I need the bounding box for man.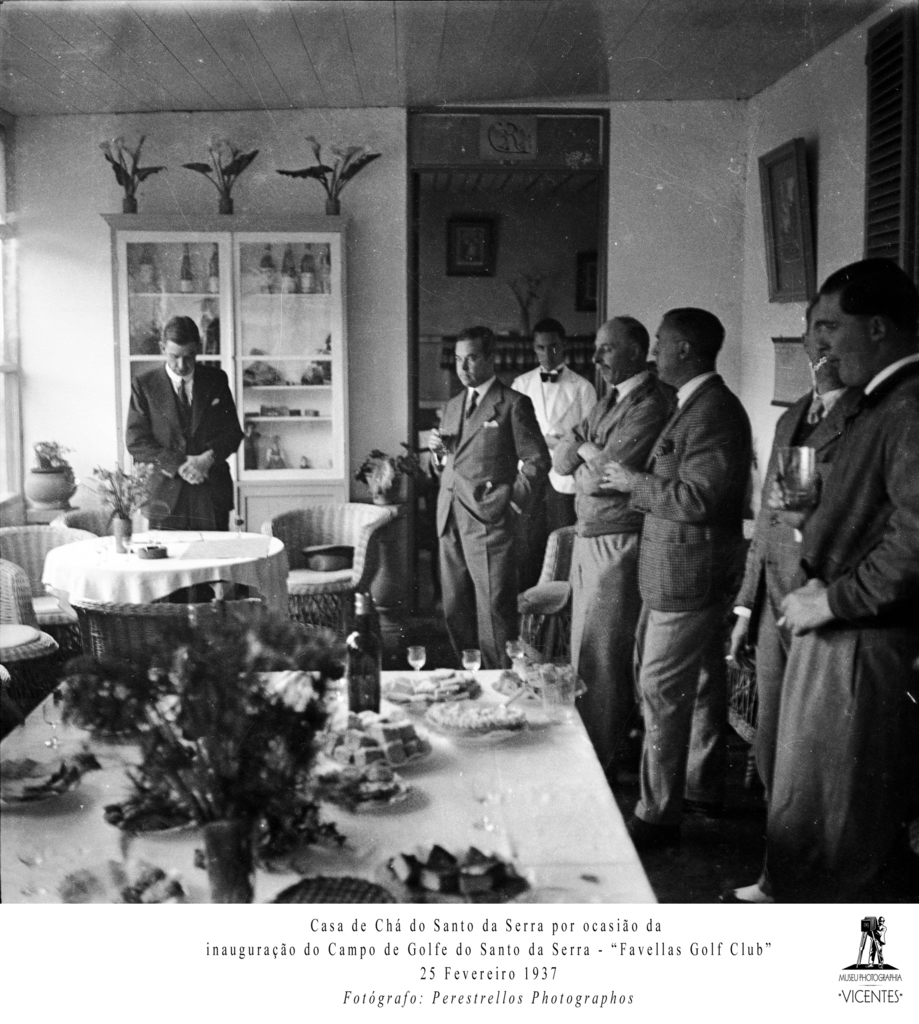
Here it is: {"left": 708, "top": 284, "right": 852, "bottom": 859}.
